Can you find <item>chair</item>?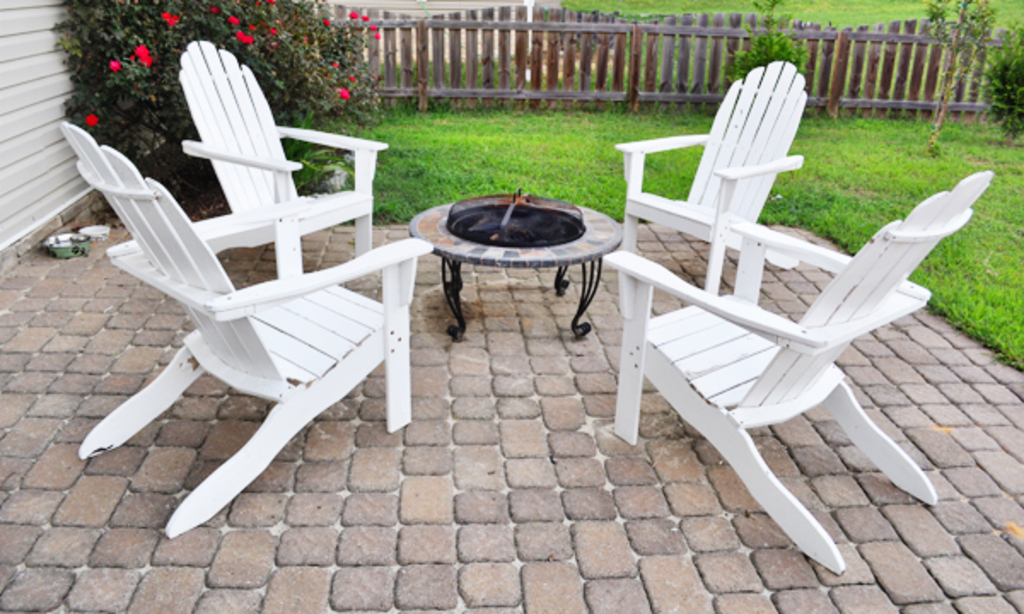
Yes, bounding box: {"left": 608, "top": 60, "right": 800, "bottom": 275}.
